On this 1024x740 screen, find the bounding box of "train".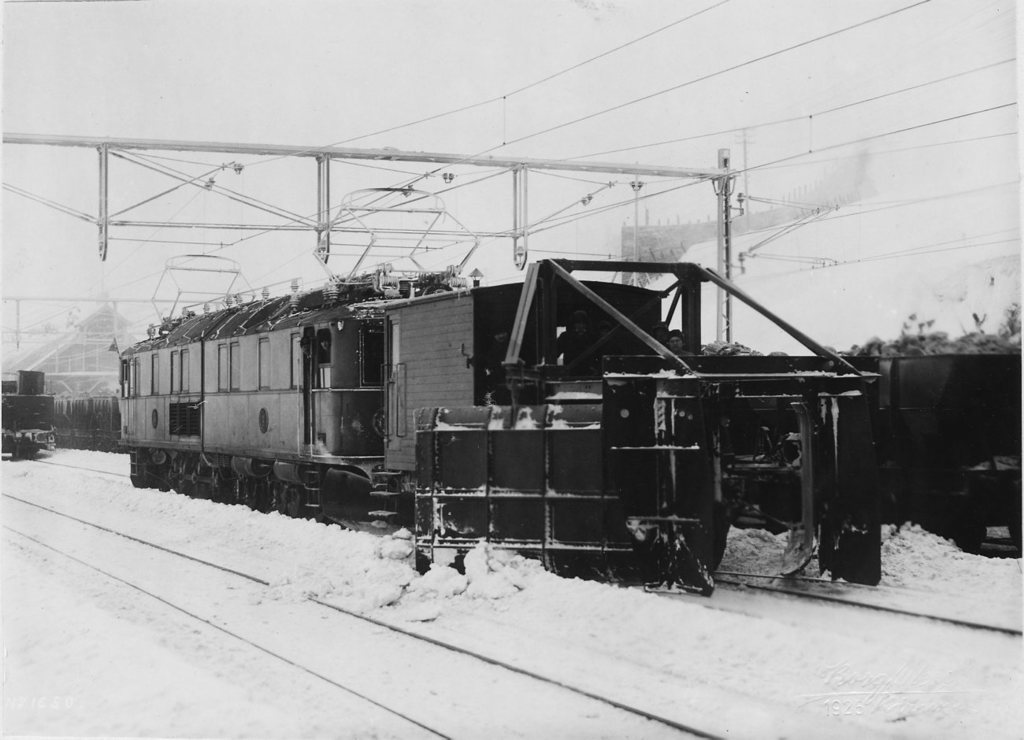
Bounding box: [left=888, top=349, right=1023, bottom=505].
